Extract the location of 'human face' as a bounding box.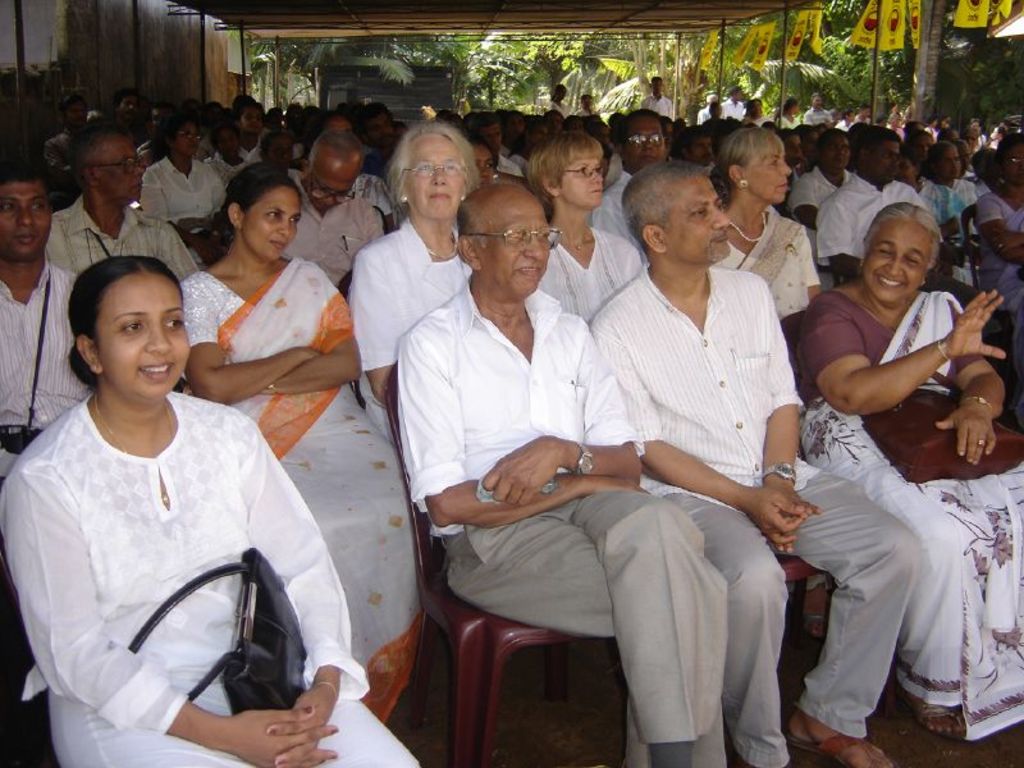
(left=0, top=186, right=49, bottom=257).
